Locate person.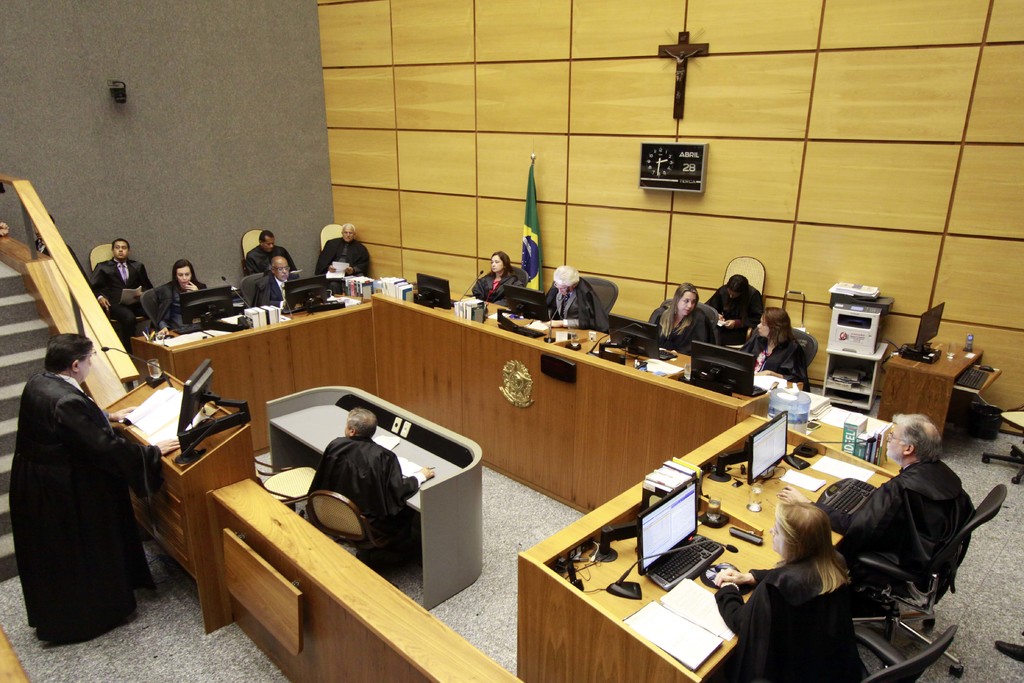
Bounding box: (x1=10, y1=302, x2=144, y2=652).
